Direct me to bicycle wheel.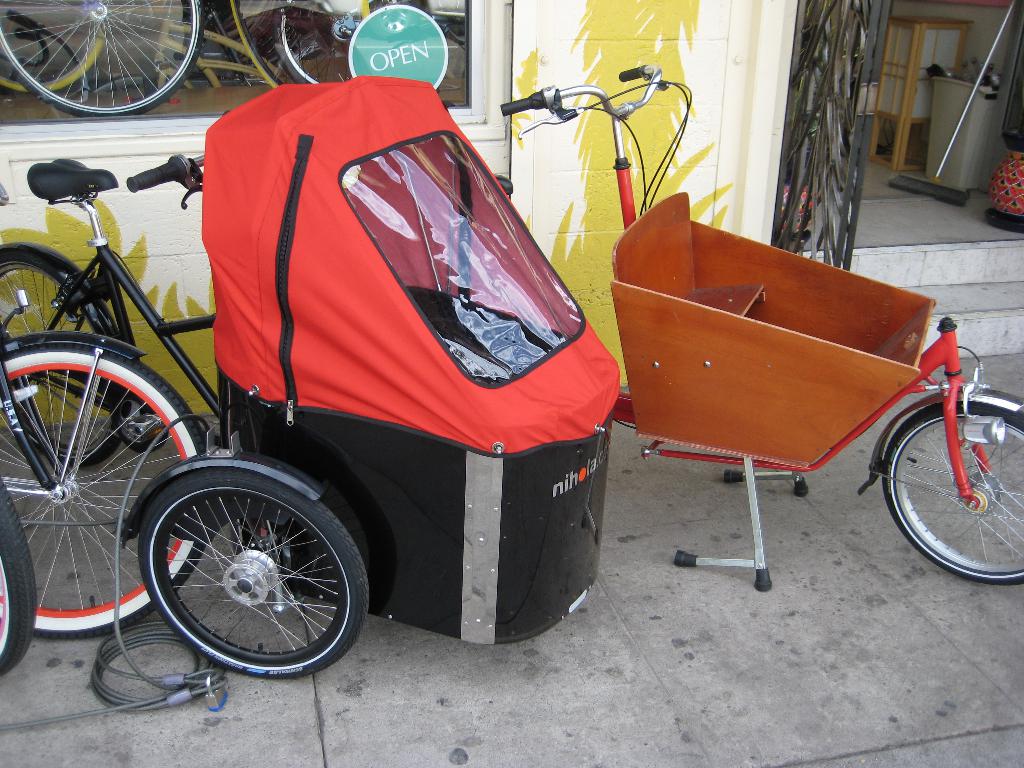
Direction: (left=0, top=478, right=42, bottom=684).
